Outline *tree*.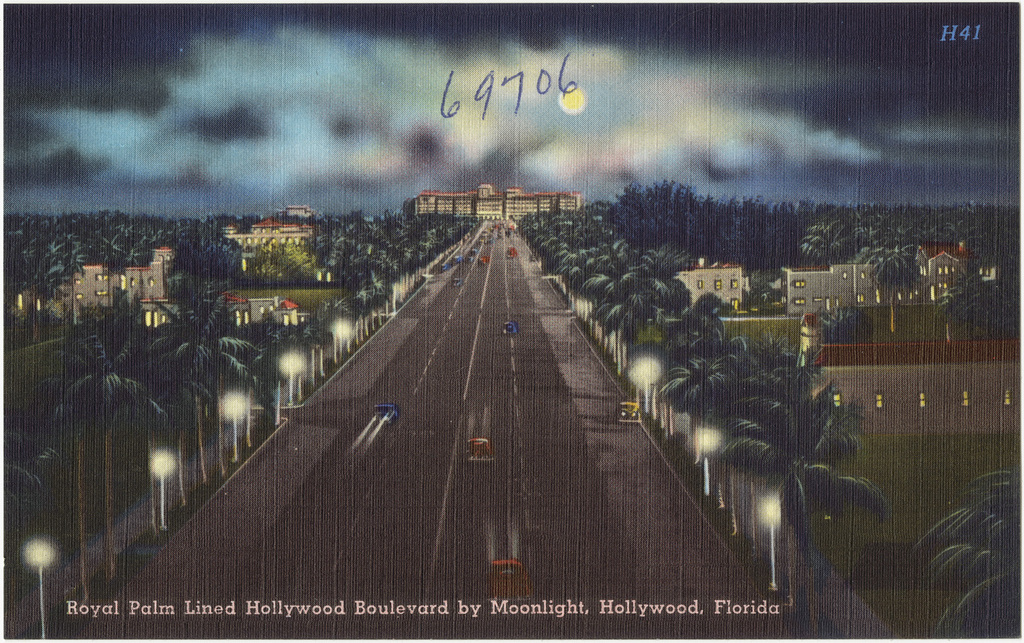
Outline: [905, 463, 1023, 642].
